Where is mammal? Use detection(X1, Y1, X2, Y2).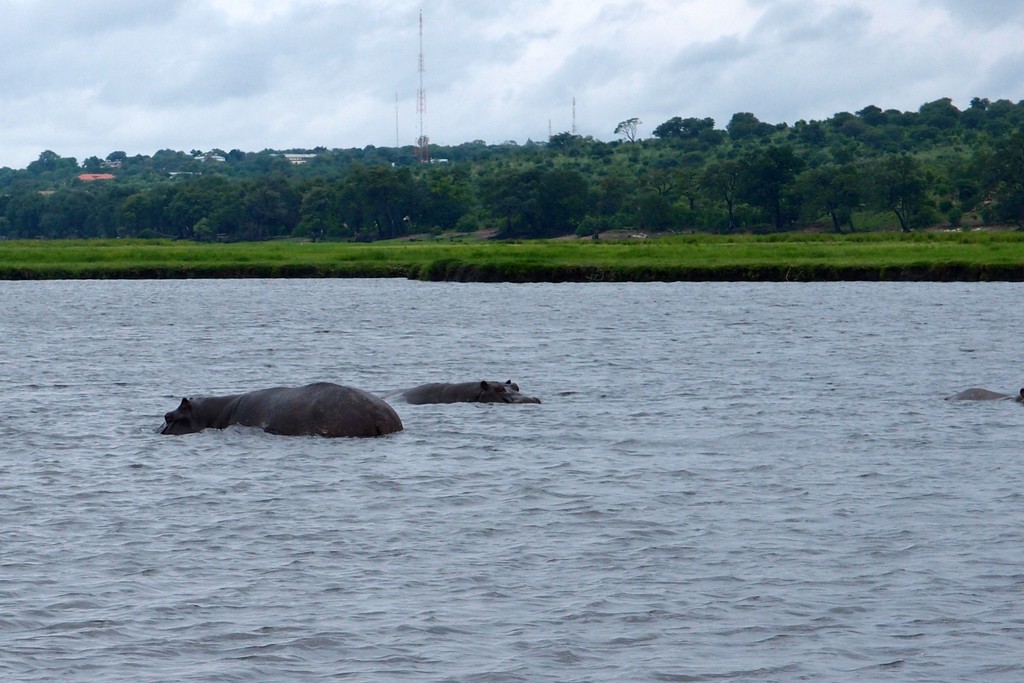
detection(145, 373, 412, 448).
